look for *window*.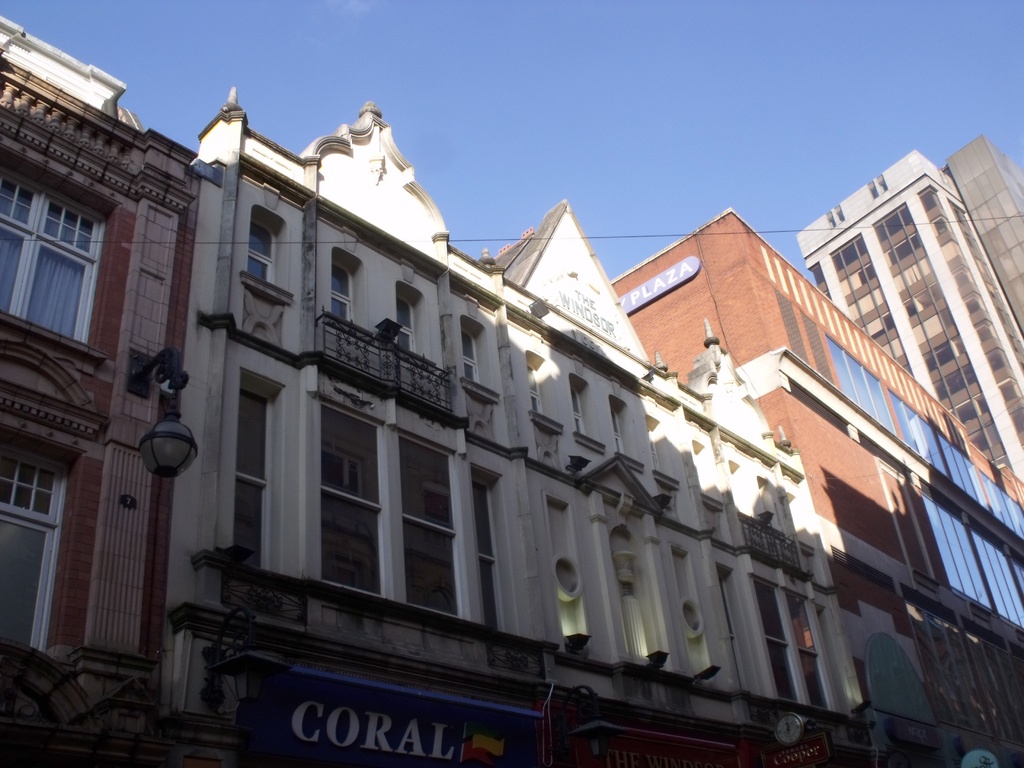
Found: l=524, t=353, r=564, b=429.
